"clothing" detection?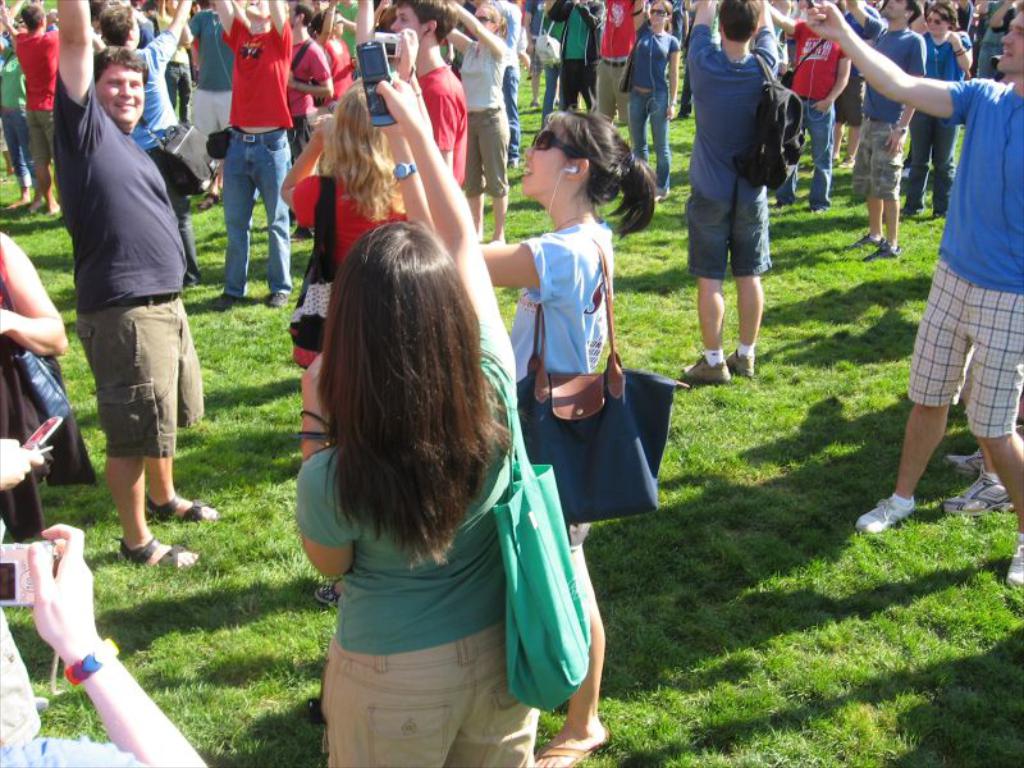
{"x1": 0, "y1": 229, "x2": 99, "y2": 543}
